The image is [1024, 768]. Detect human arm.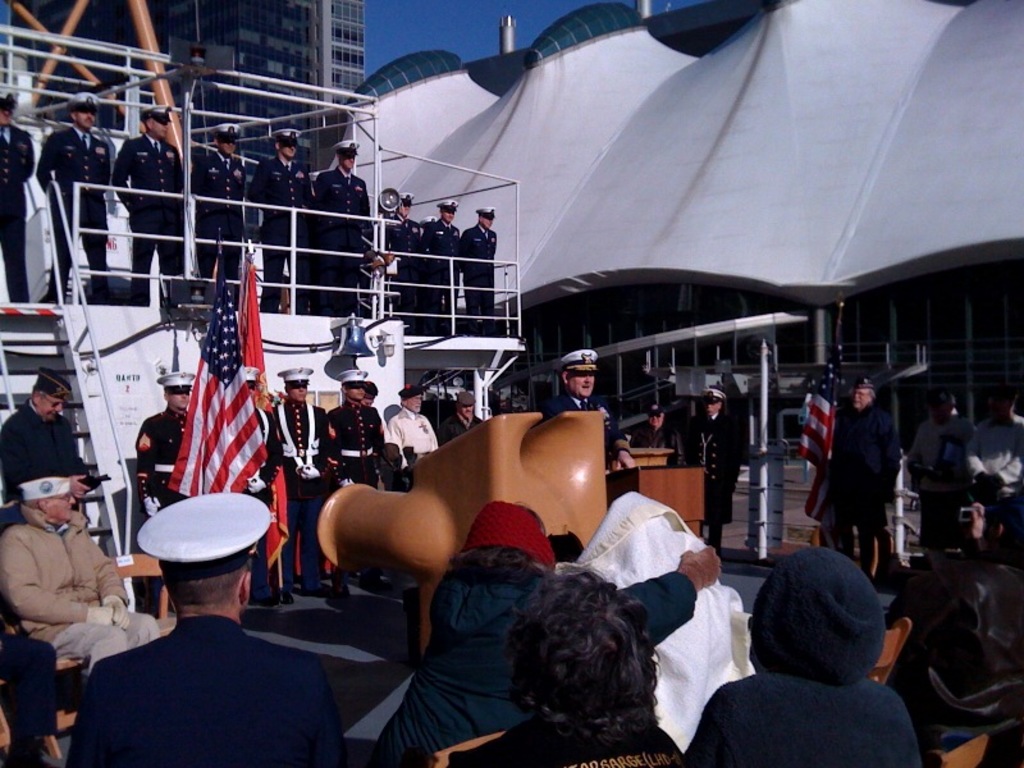
Detection: [left=942, top=428, right=960, bottom=472].
